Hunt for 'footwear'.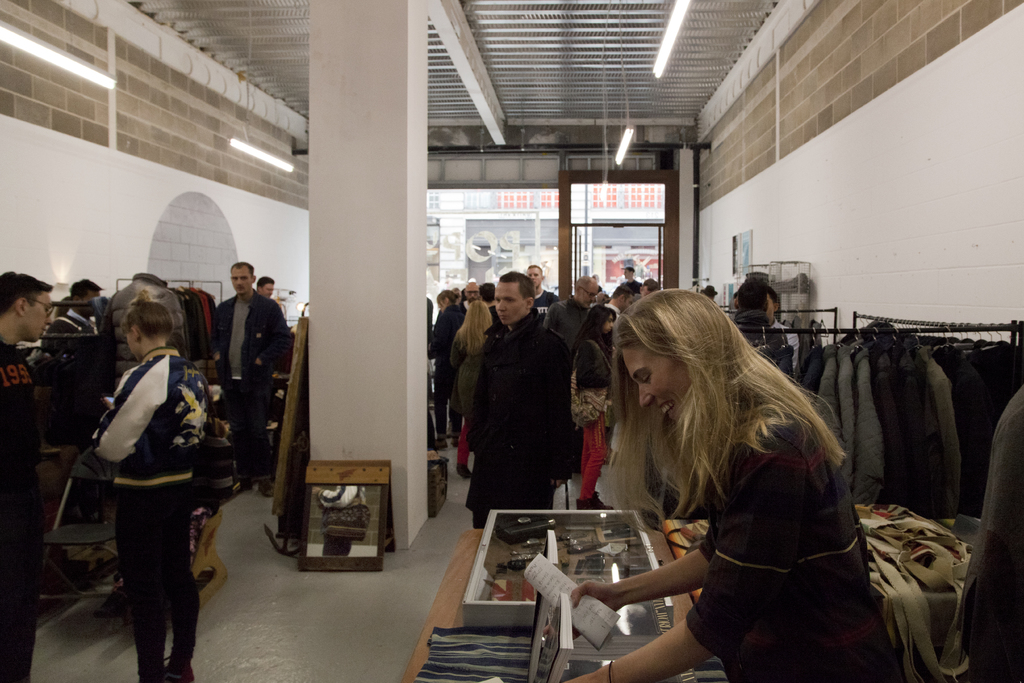
Hunted down at bbox=[435, 433, 448, 449].
